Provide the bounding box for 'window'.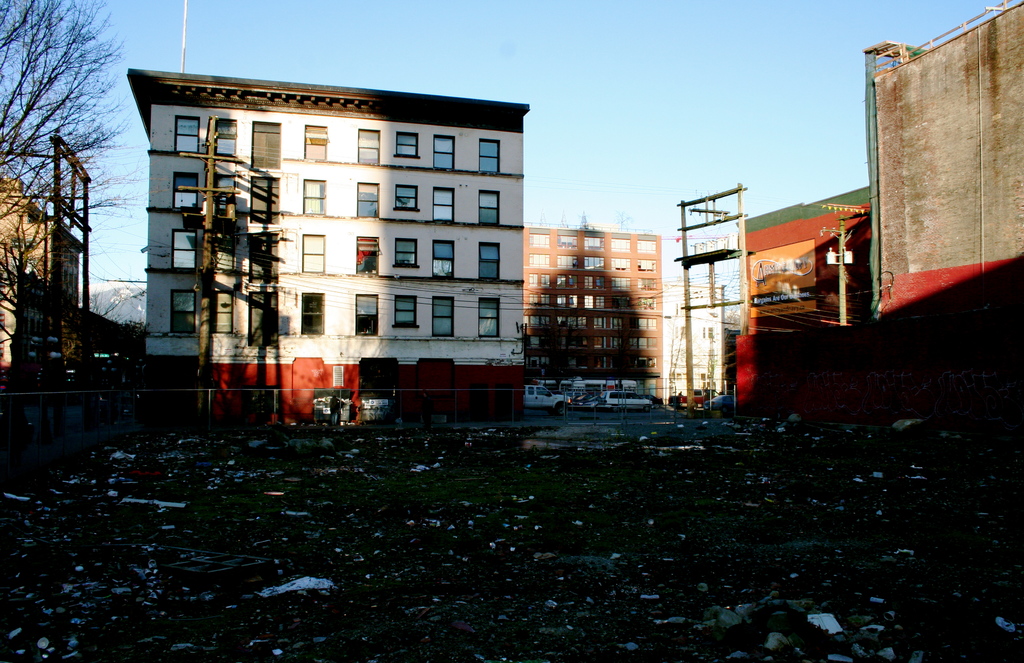
bbox=[479, 138, 501, 175].
